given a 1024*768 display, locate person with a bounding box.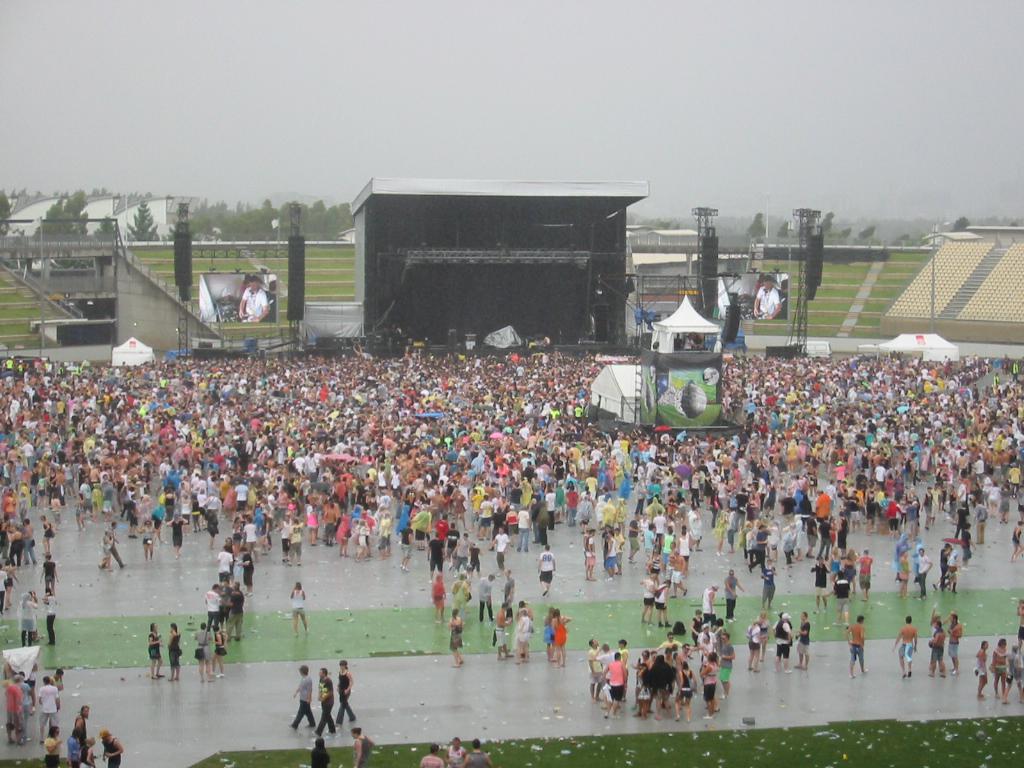
Located: (left=194, top=620, right=216, bottom=682).
